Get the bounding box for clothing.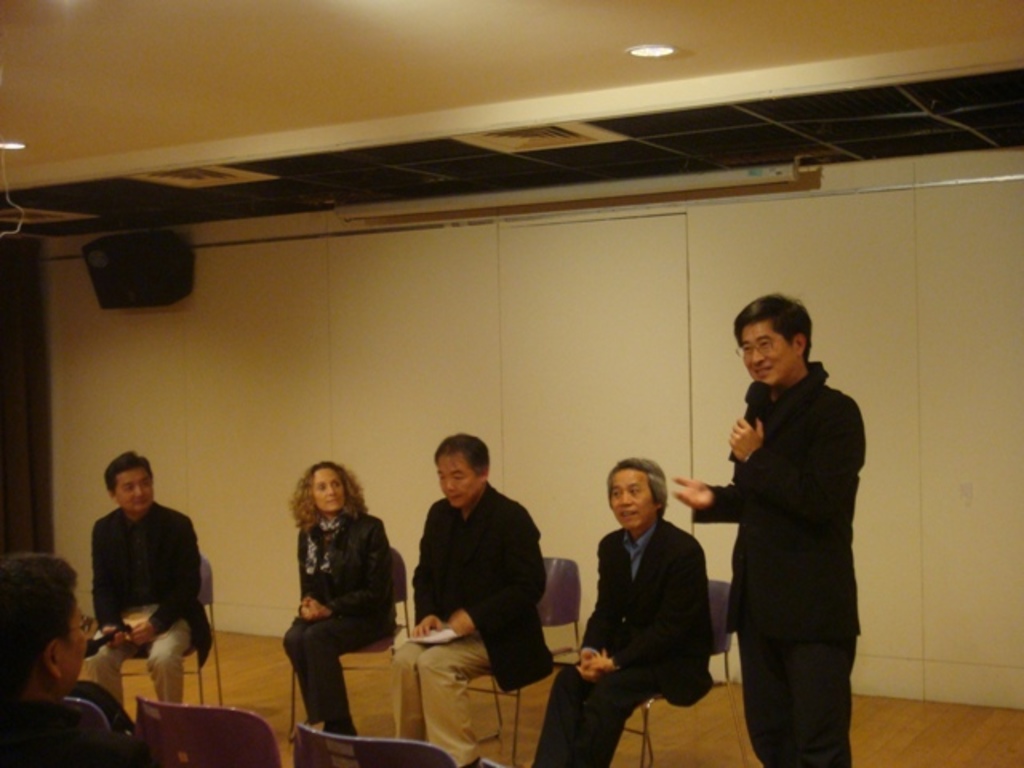
88,493,216,701.
